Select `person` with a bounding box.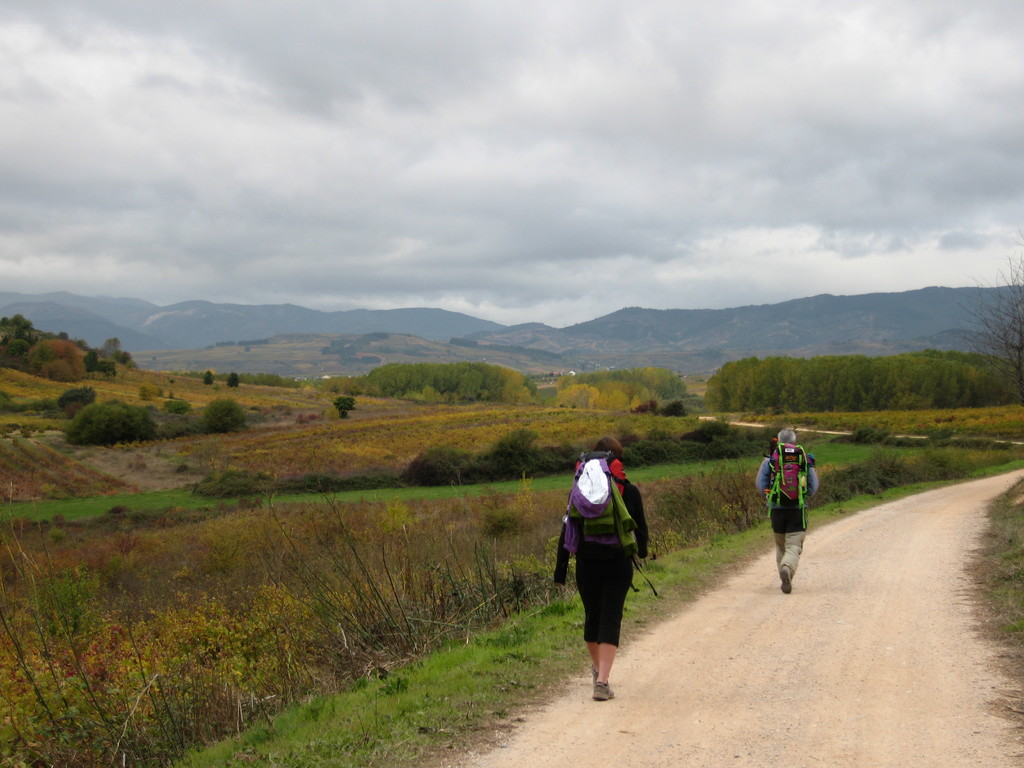
box(553, 454, 653, 706).
